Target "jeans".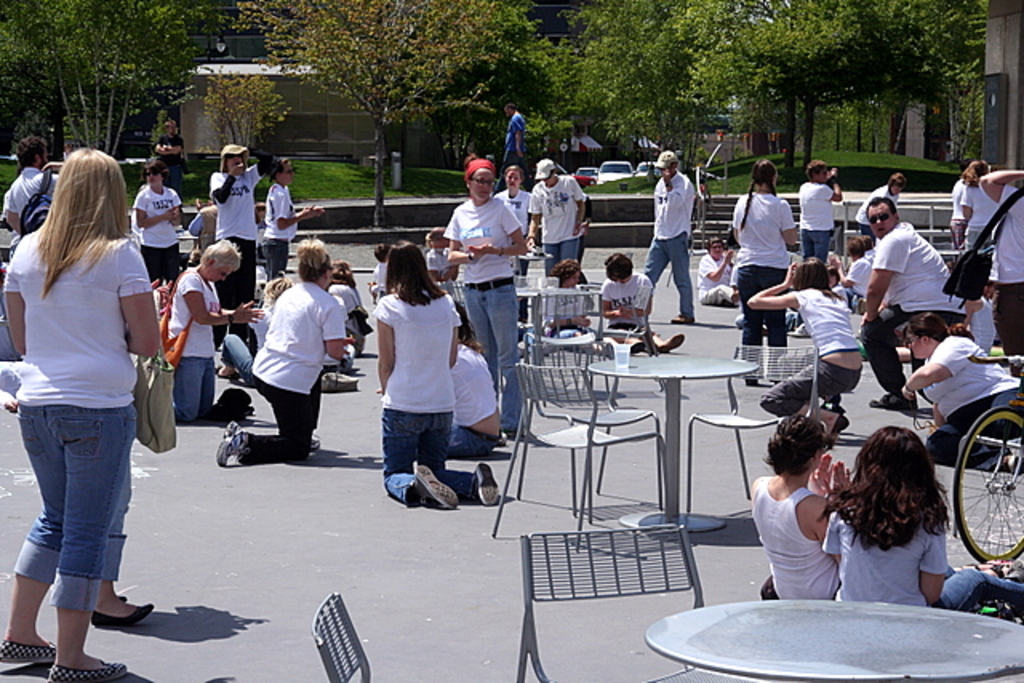
Target region: 266:240:294:285.
